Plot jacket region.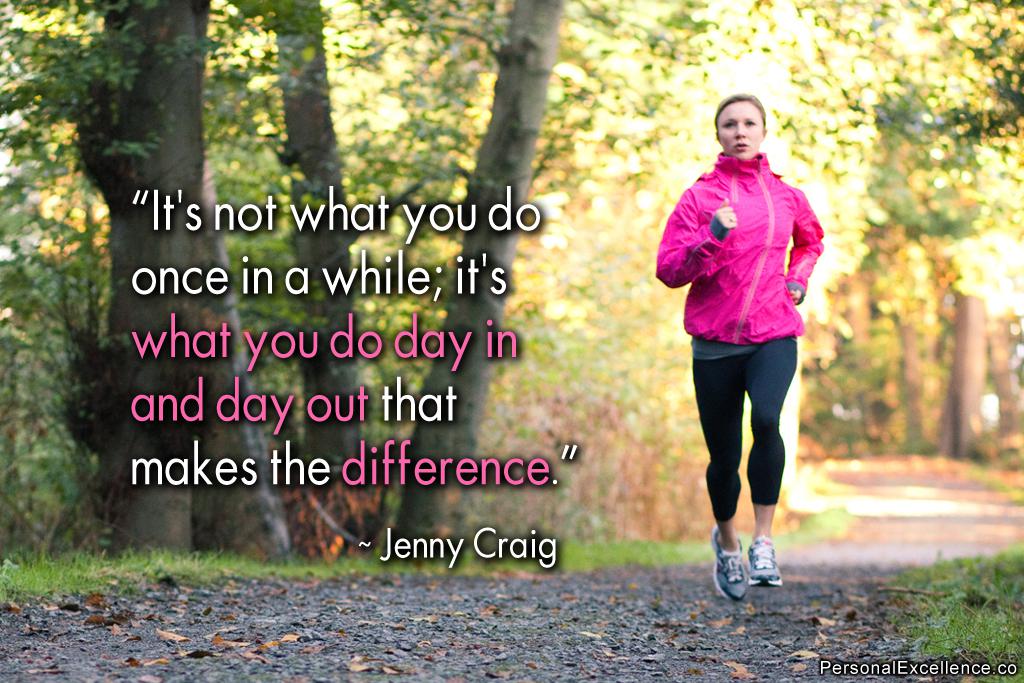
Plotted at 675,140,831,338.
